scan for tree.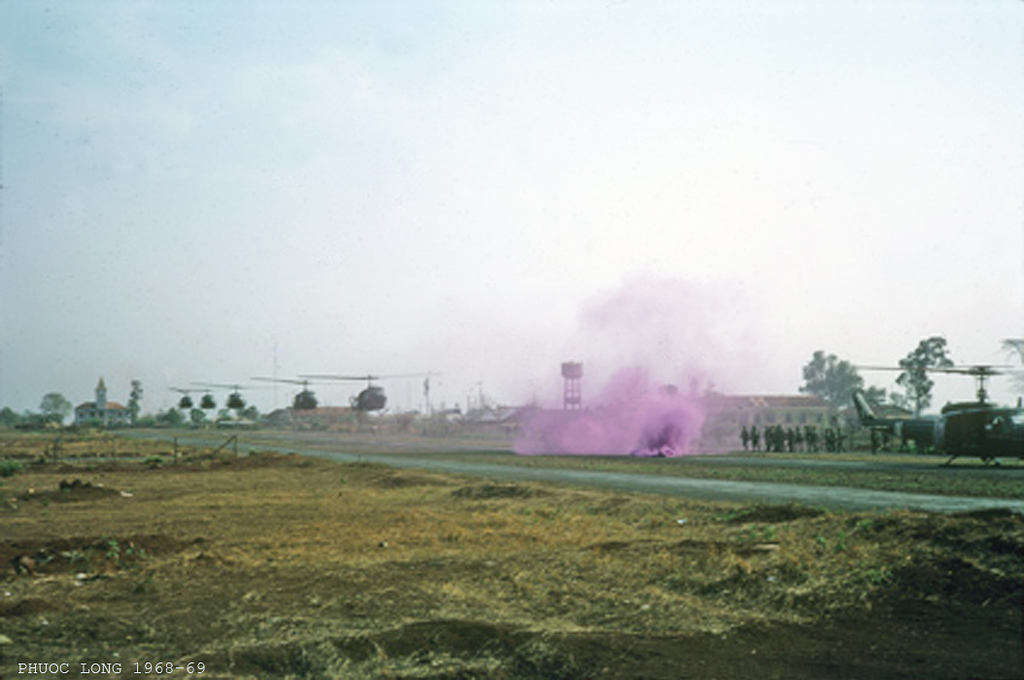
Scan result: rect(896, 339, 965, 426).
